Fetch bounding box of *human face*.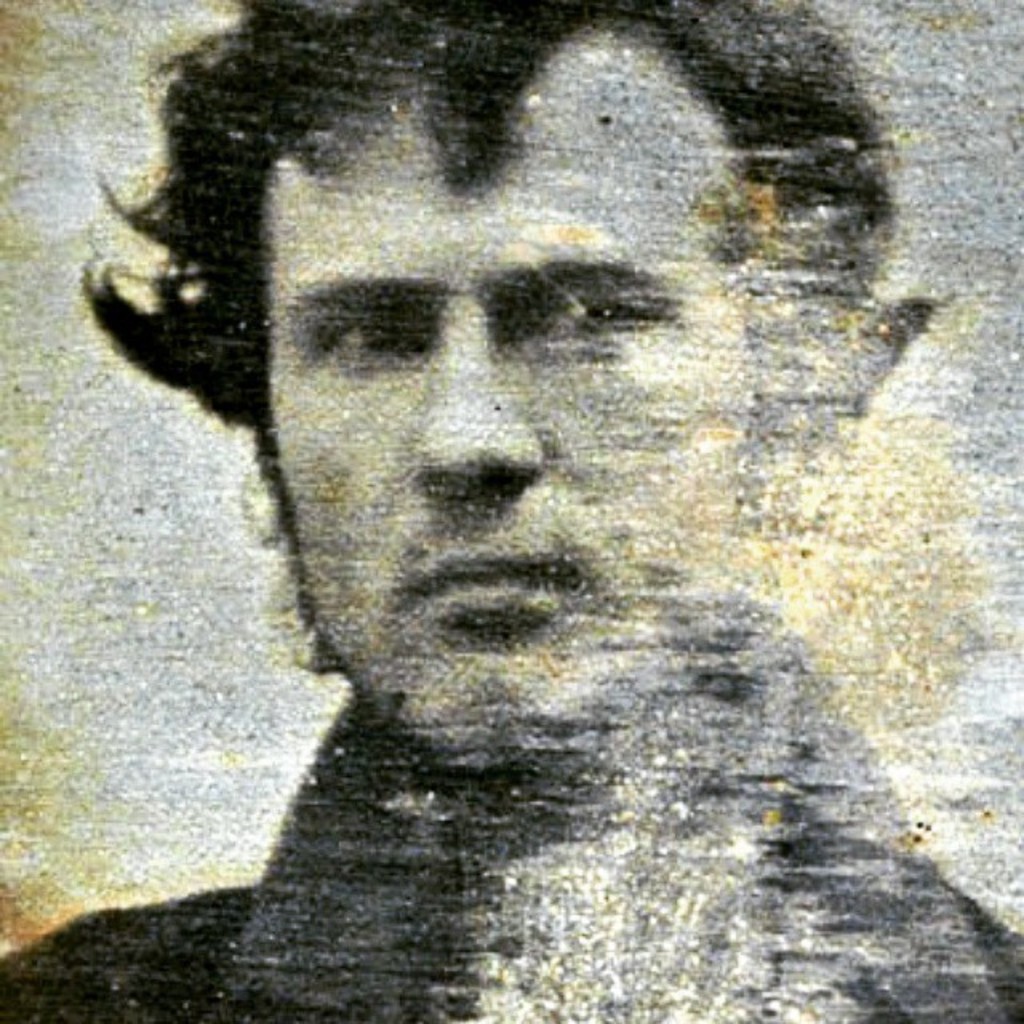
Bbox: bbox(270, 26, 765, 758).
